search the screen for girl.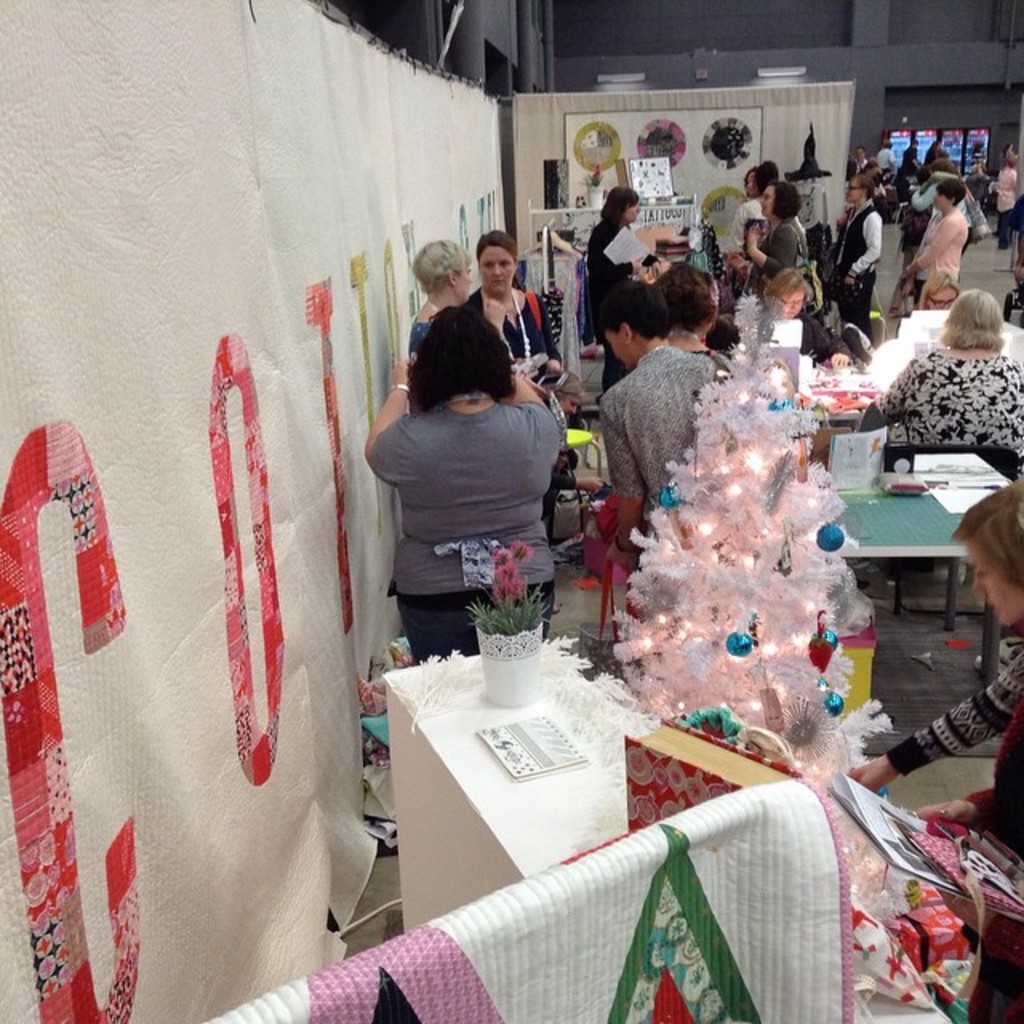
Found at x1=642, y1=254, x2=736, y2=382.
